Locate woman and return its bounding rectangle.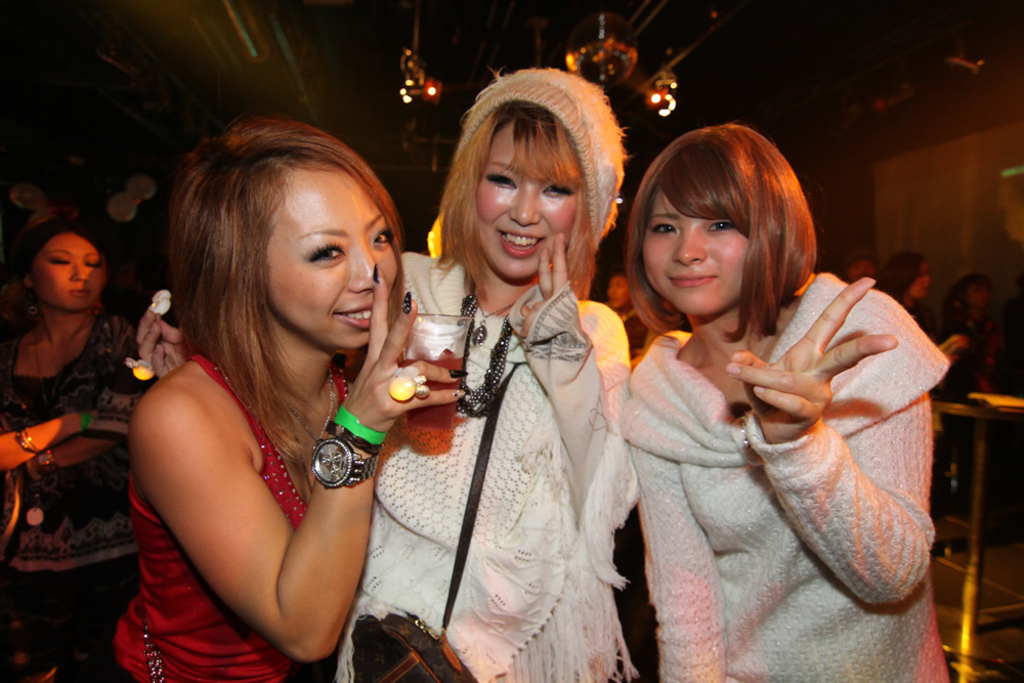
bbox(935, 260, 990, 408).
